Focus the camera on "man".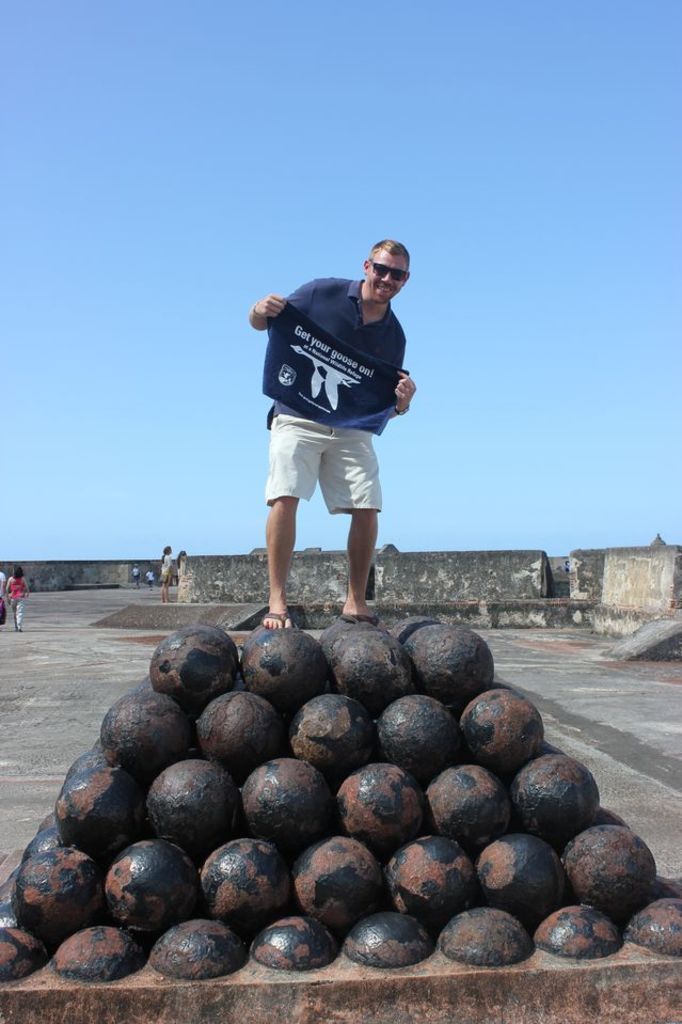
Focus region: BBox(235, 245, 435, 633).
